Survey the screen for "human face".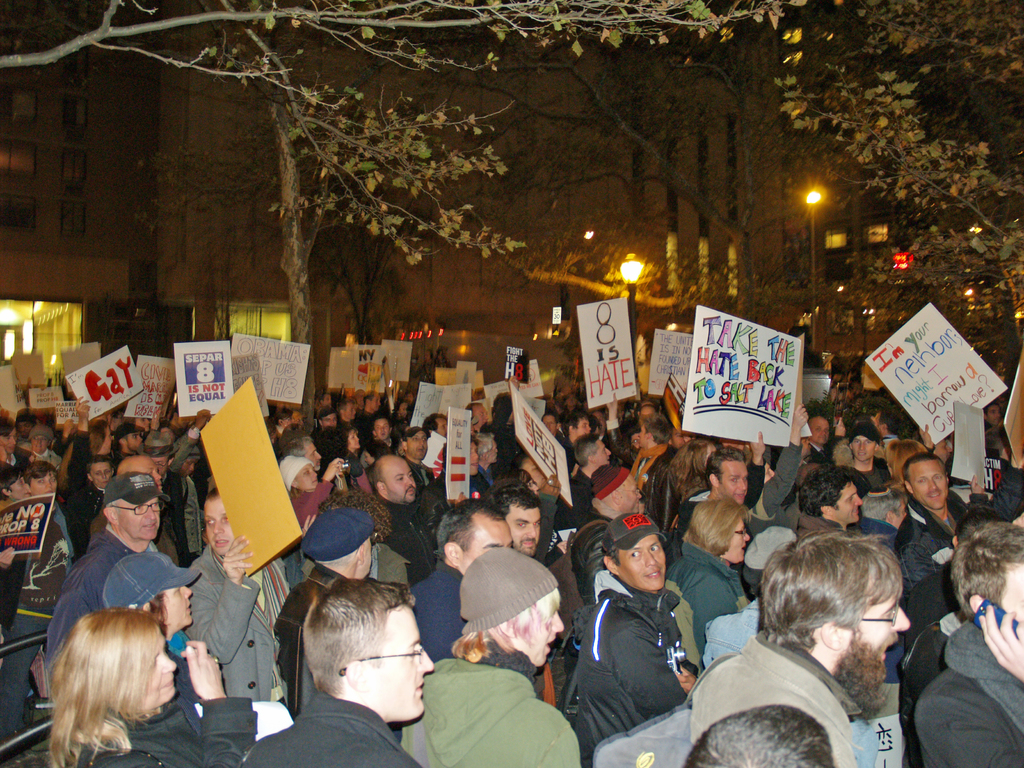
Survey found: BBox(126, 429, 142, 456).
